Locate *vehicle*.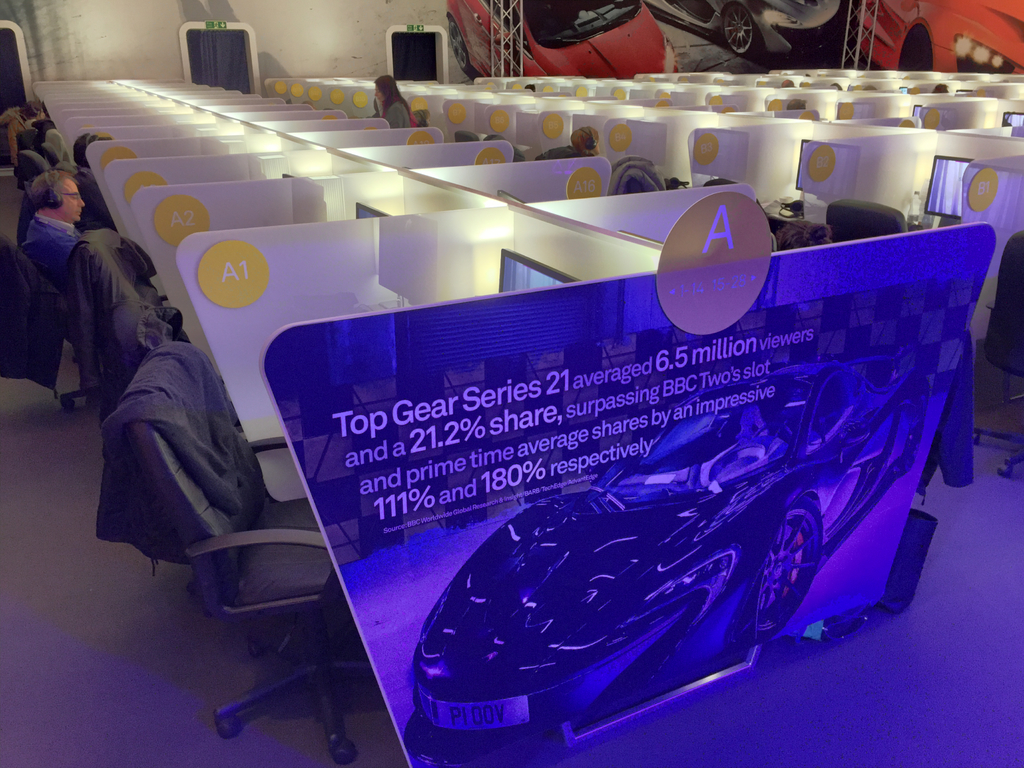
Bounding box: <region>444, 0, 678, 78</region>.
